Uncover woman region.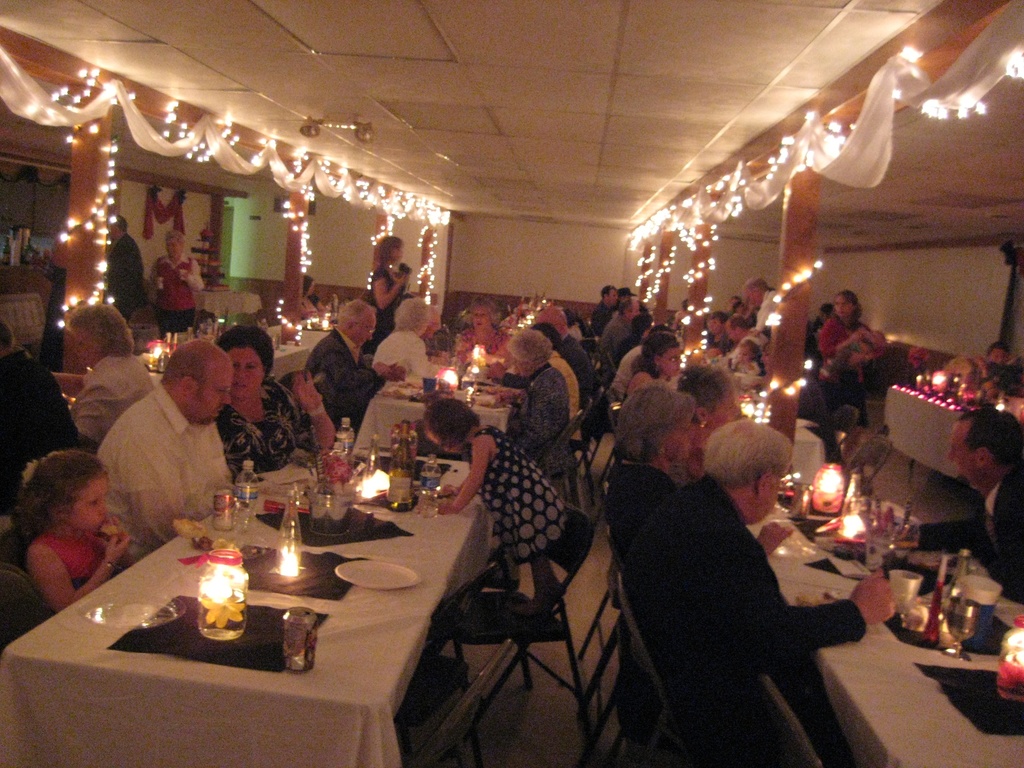
Uncovered: (211,326,335,490).
